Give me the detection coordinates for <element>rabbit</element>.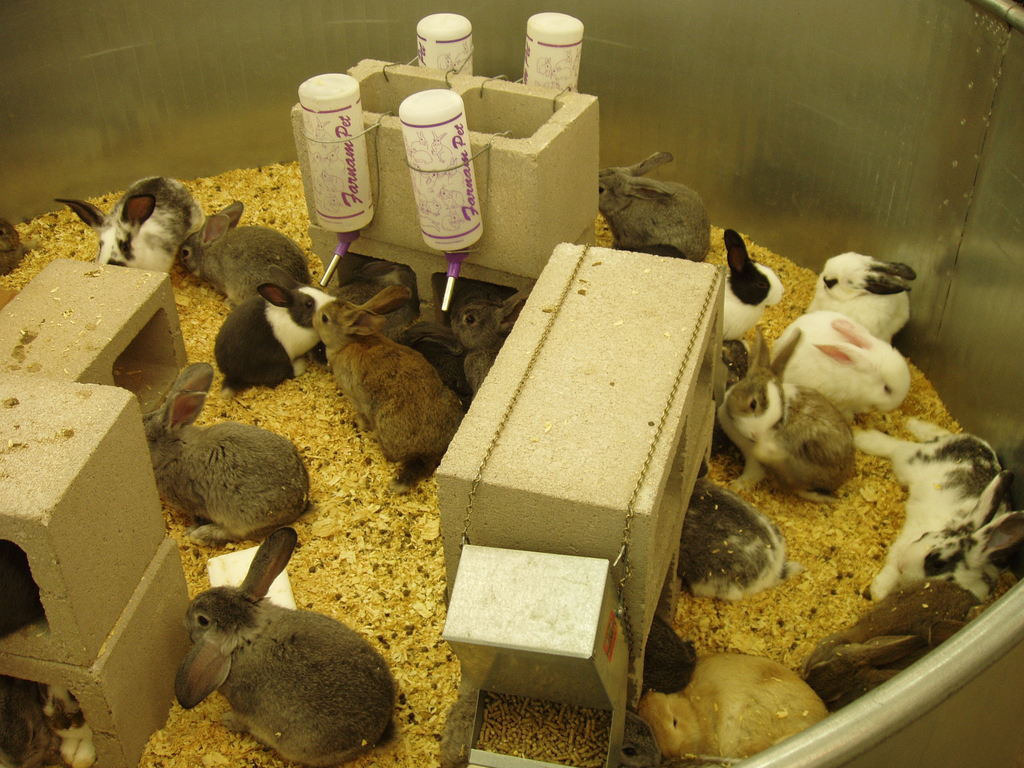
{"x1": 30, "y1": 683, "x2": 99, "y2": 767}.
